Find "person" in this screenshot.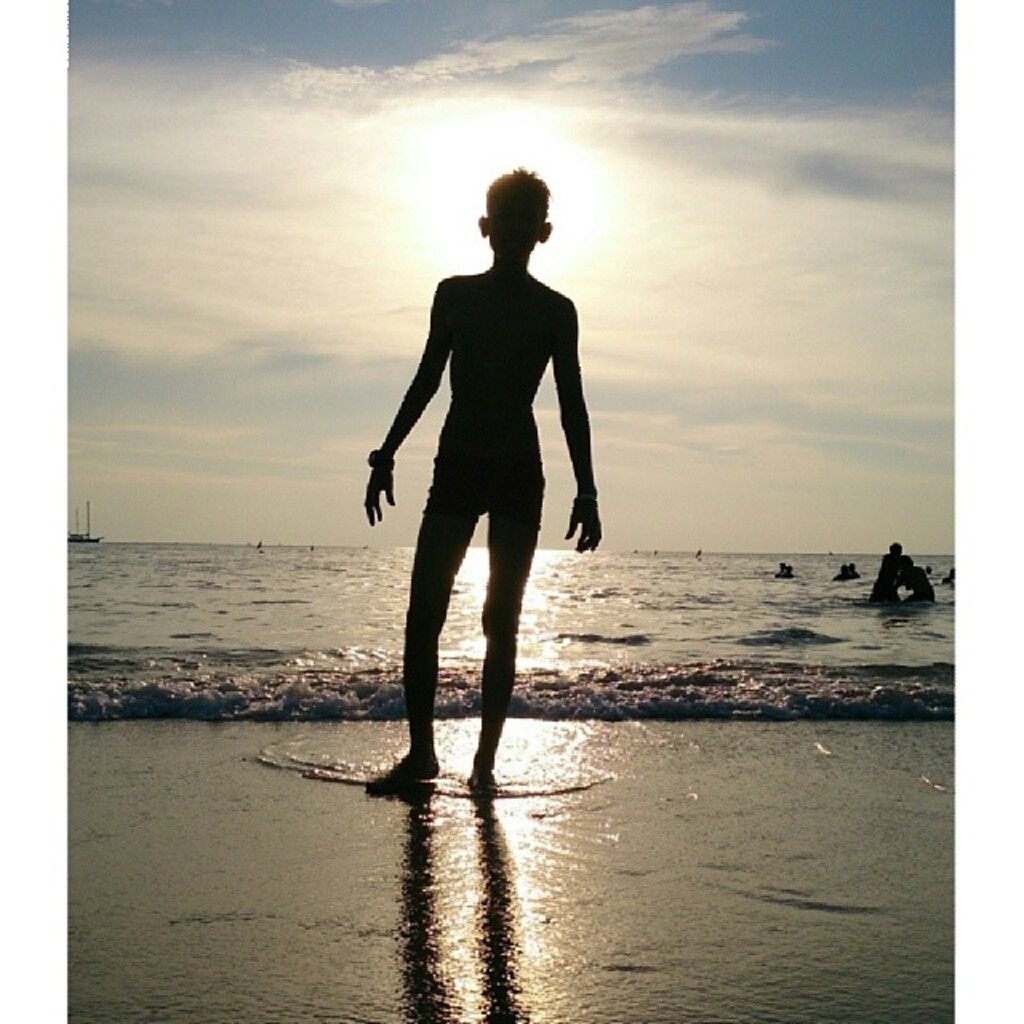
The bounding box for "person" is 355, 174, 597, 808.
